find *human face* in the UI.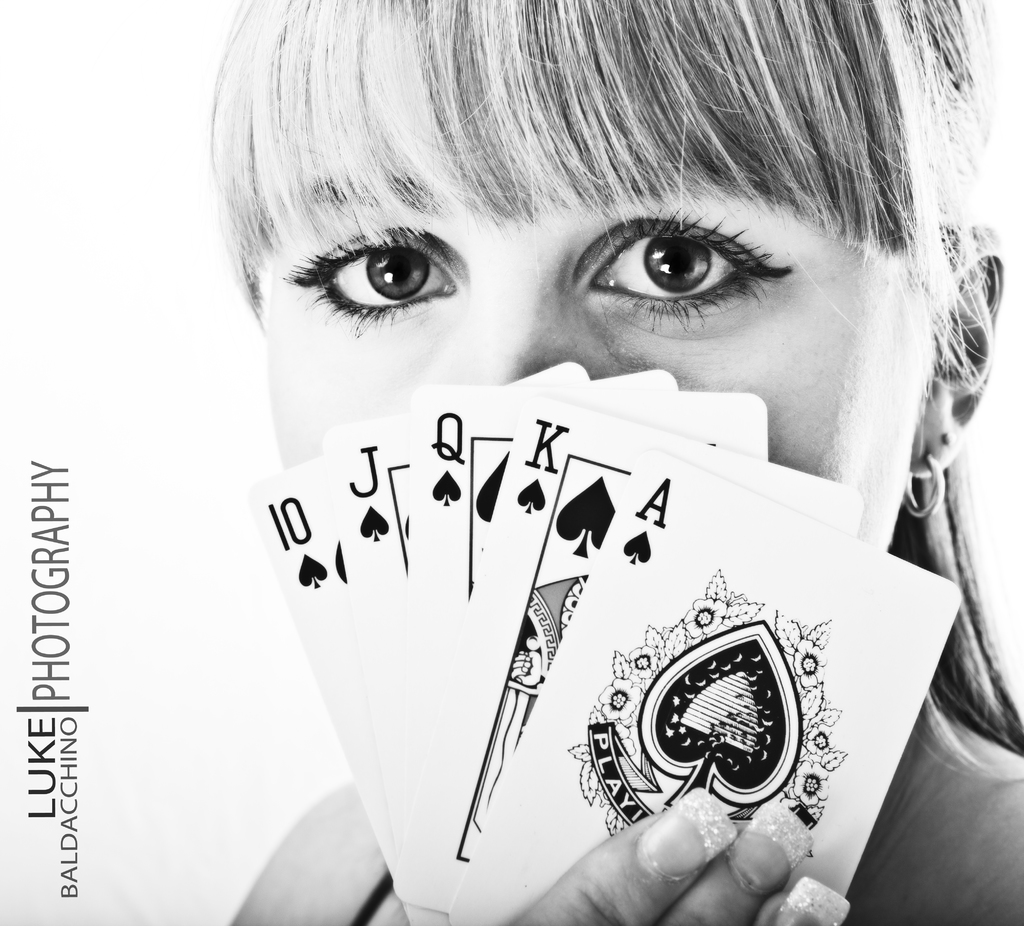
UI element at 262, 165, 918, 547.
